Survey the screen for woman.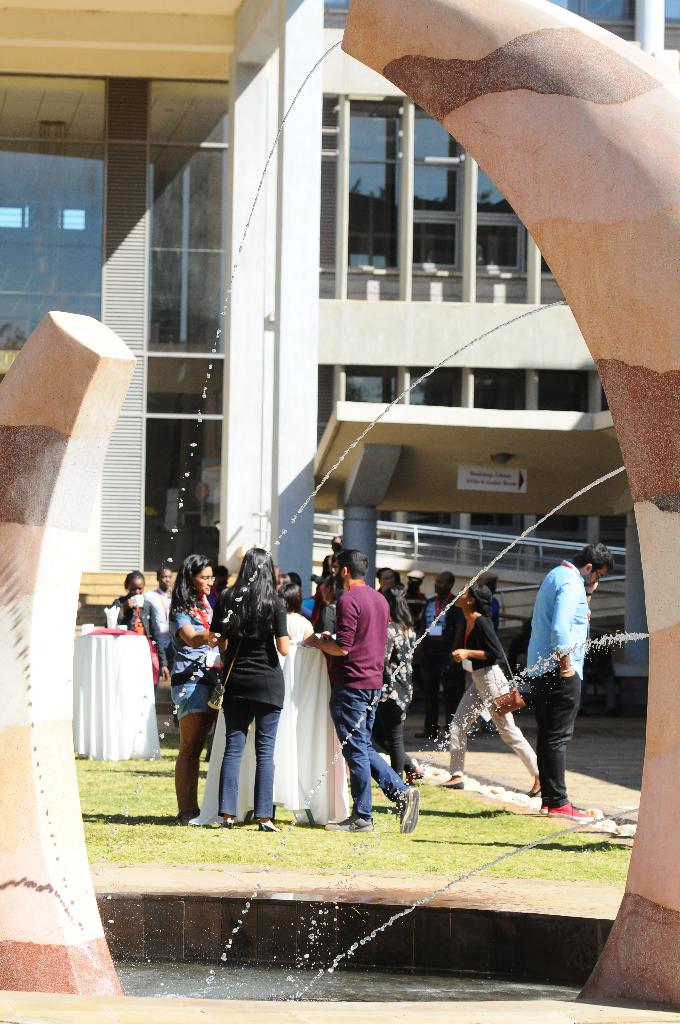
Survey found: left=379, top=589, right=426, bottom=794.
